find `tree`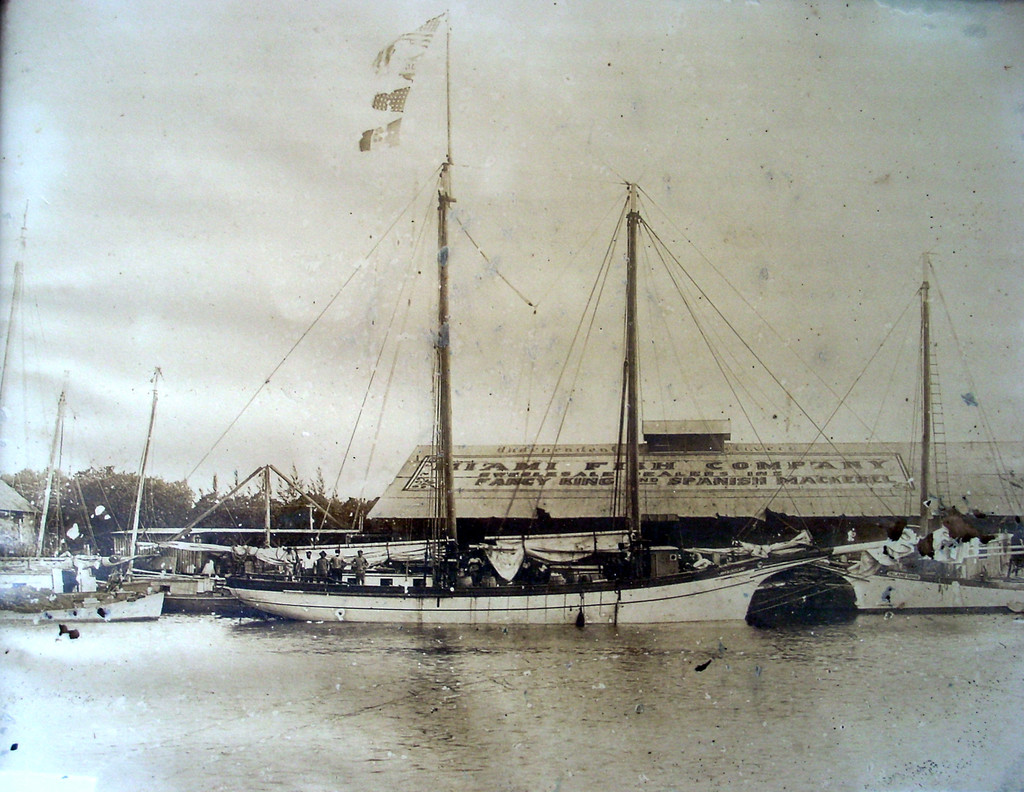
193,485,277,536
